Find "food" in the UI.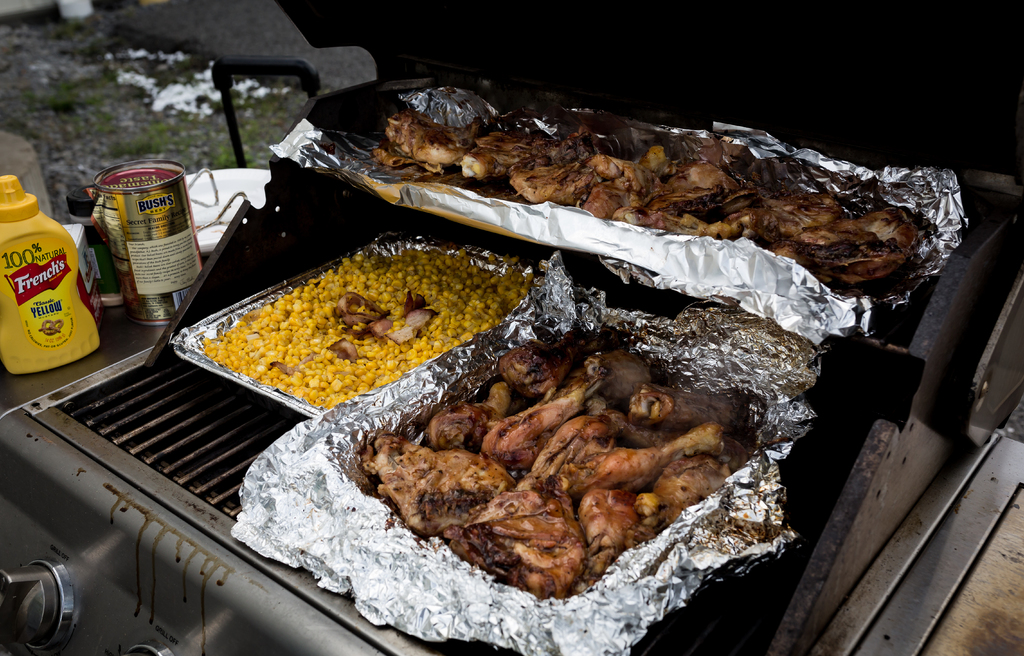
UI element at 371:103:927:296.
